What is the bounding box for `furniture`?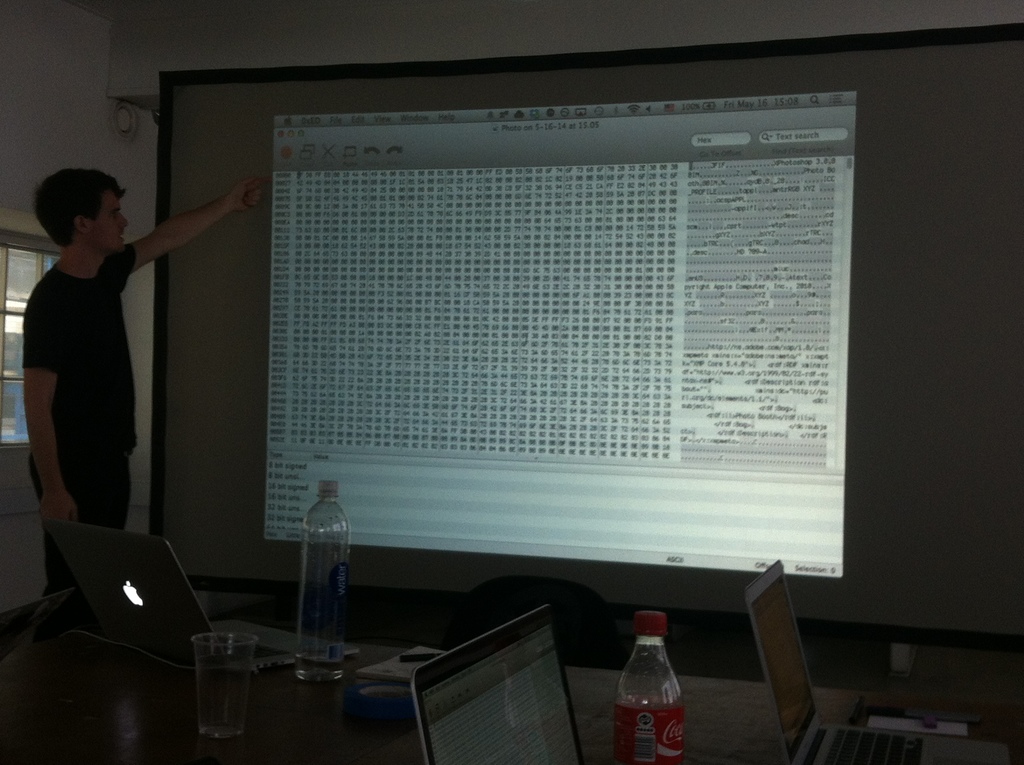
0,618,1023,764.
